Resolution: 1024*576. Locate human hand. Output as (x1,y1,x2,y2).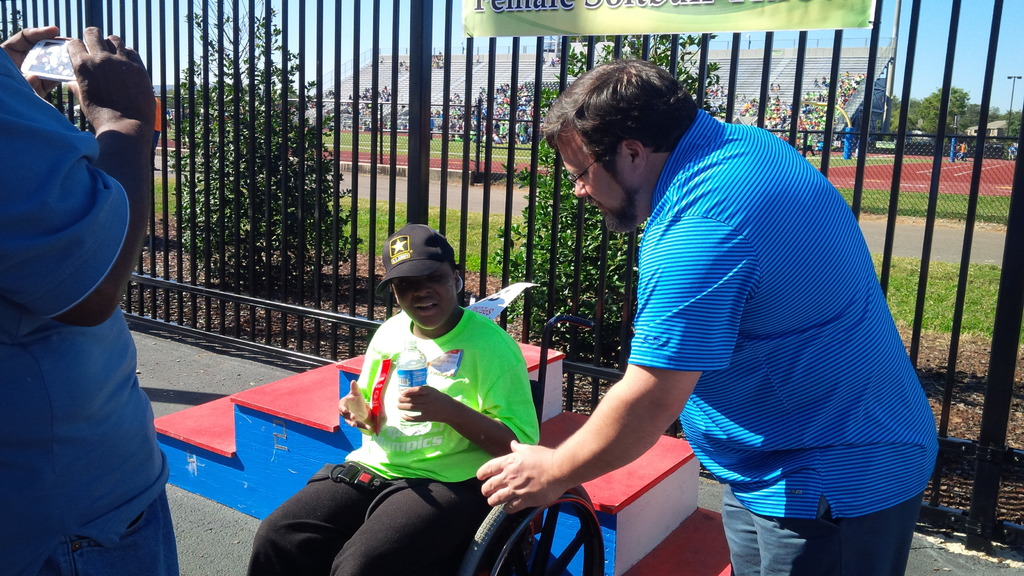
(470,445,571,508).
